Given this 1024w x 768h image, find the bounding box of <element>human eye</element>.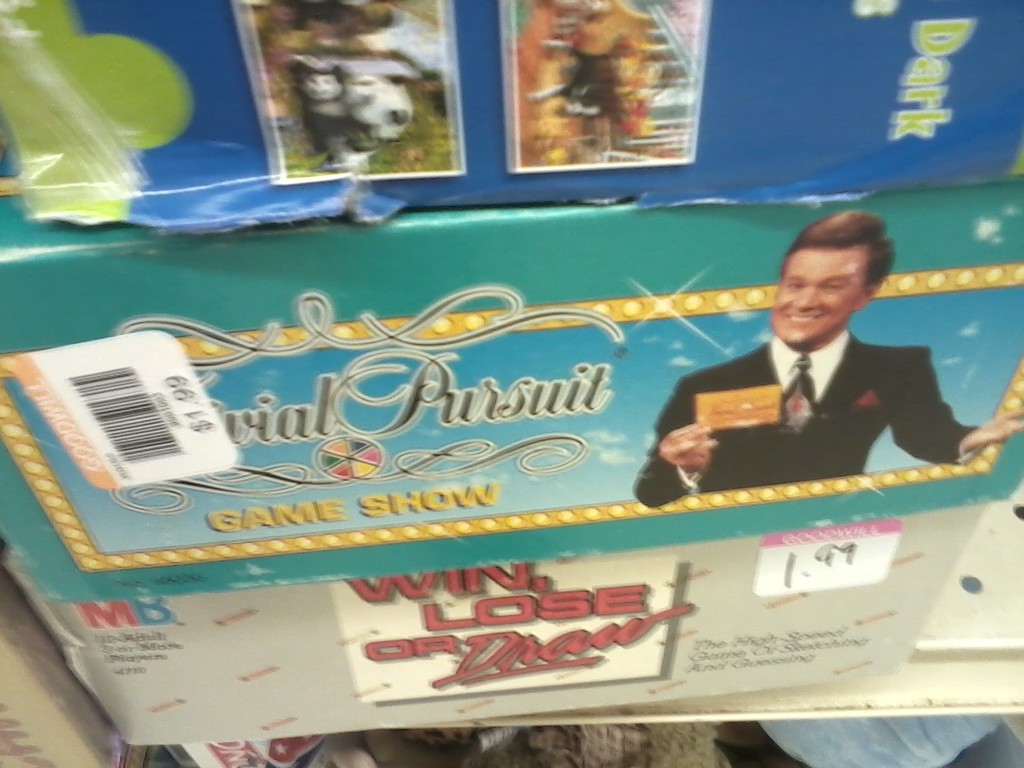
bbox=[821, 279, 846, 292].
